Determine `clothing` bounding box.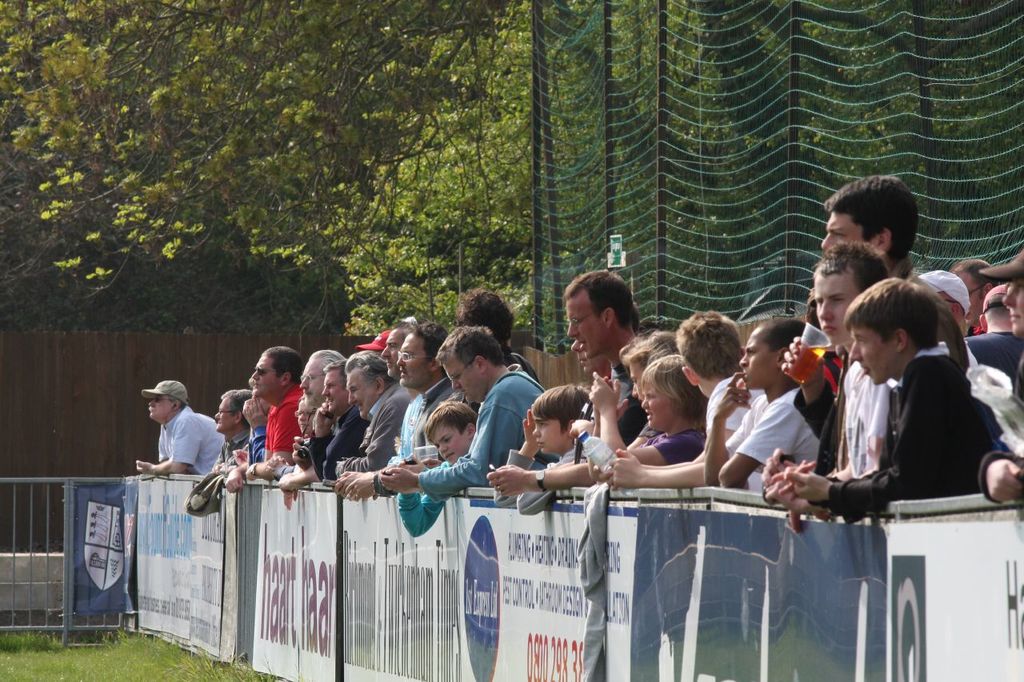
Determined: 826,329,1002,528.
